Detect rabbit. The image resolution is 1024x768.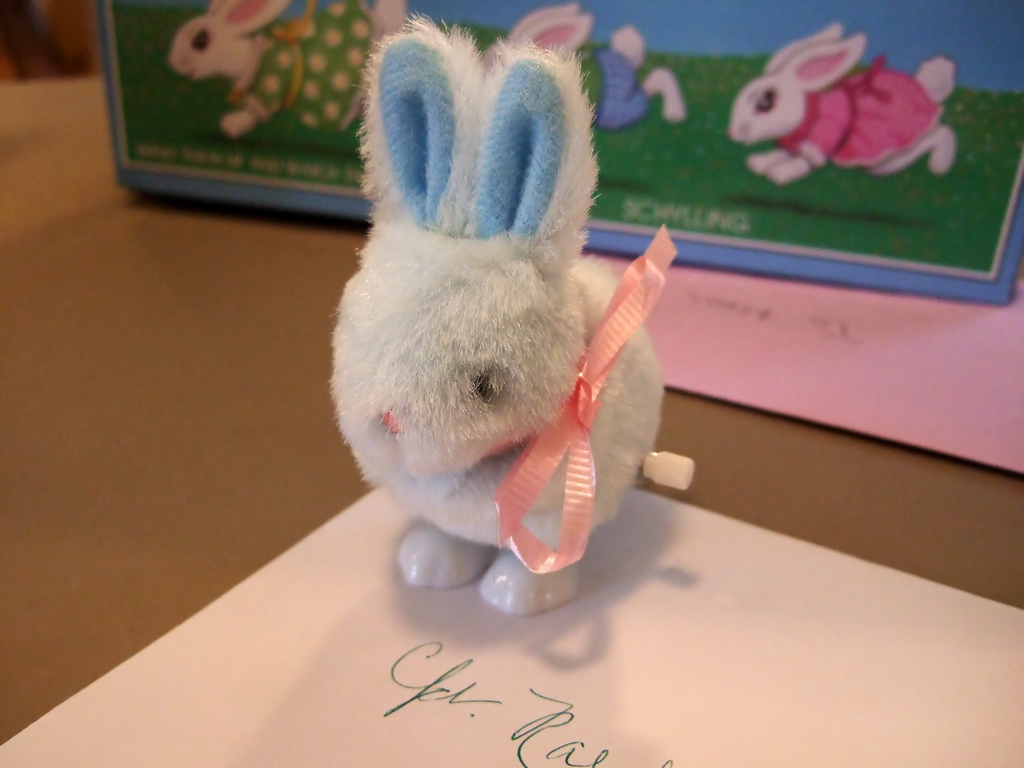
(left=729, top=24, right=957, bottom=186).
